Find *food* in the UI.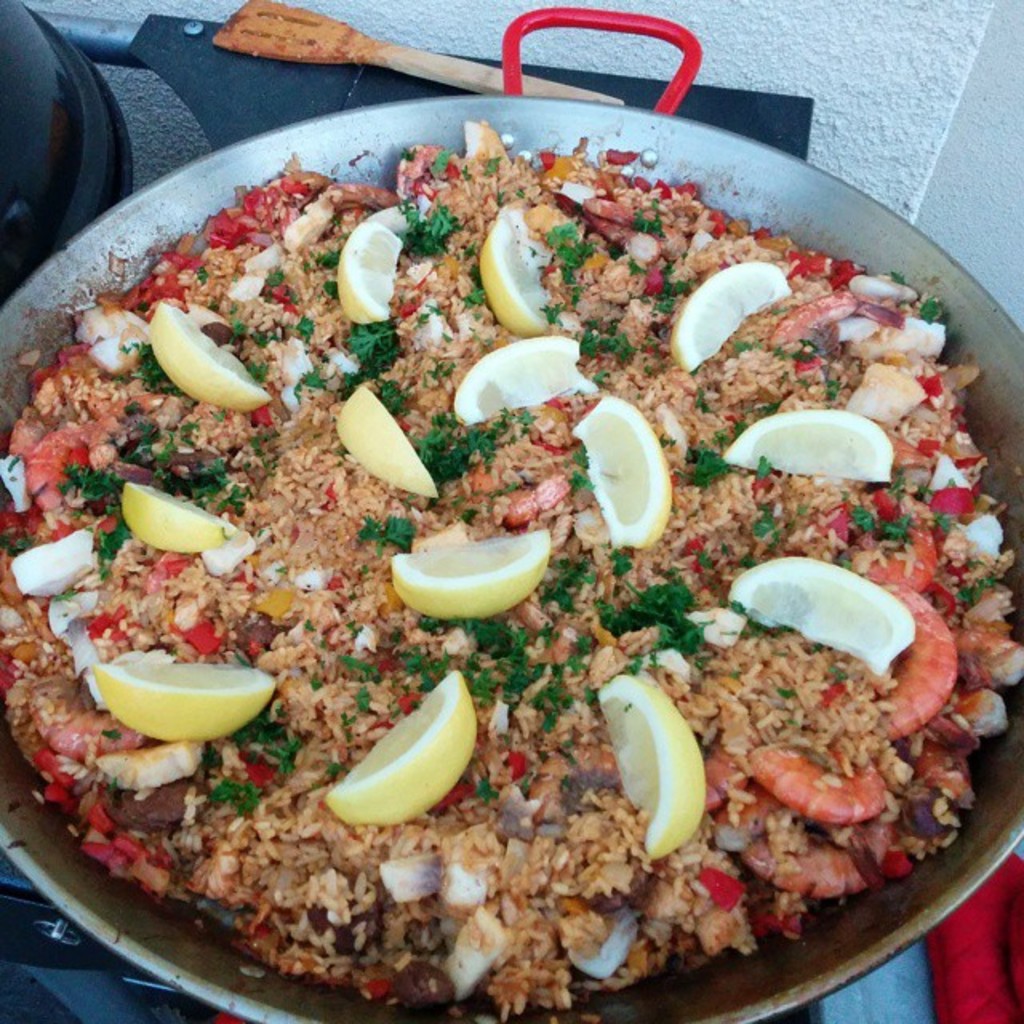
UI element at {"left": 0, "top": 120, "right": 1022, "bottom": 1022}.
